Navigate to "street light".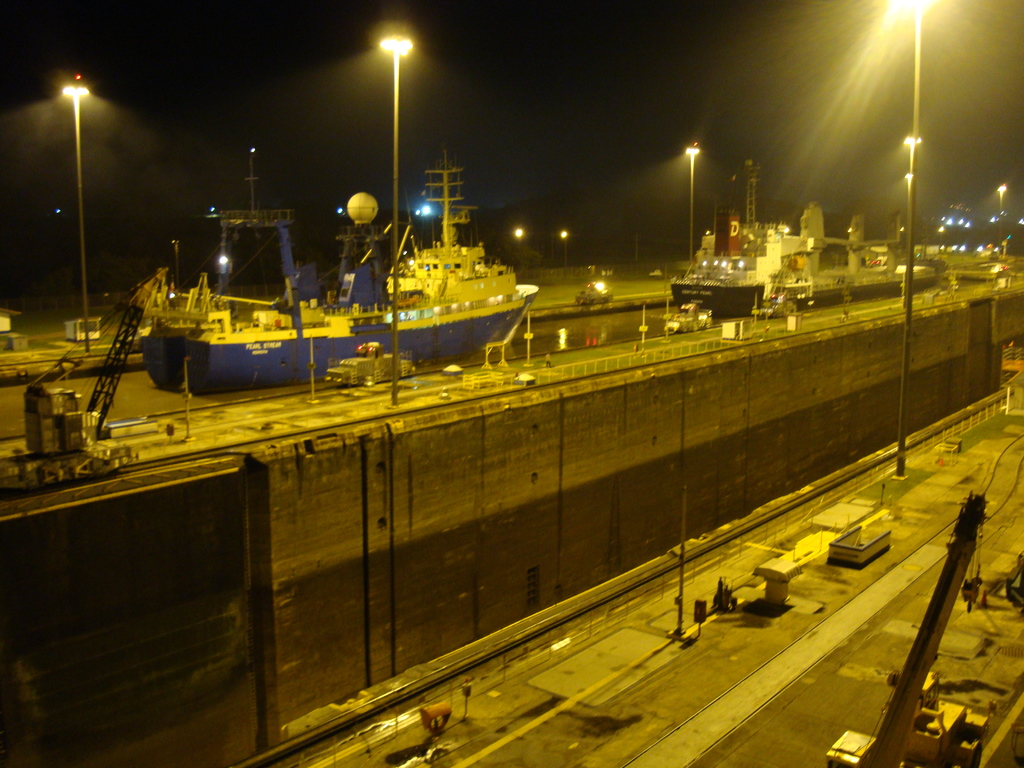
Navigation target: <box>997,180,1009,251</box>.
